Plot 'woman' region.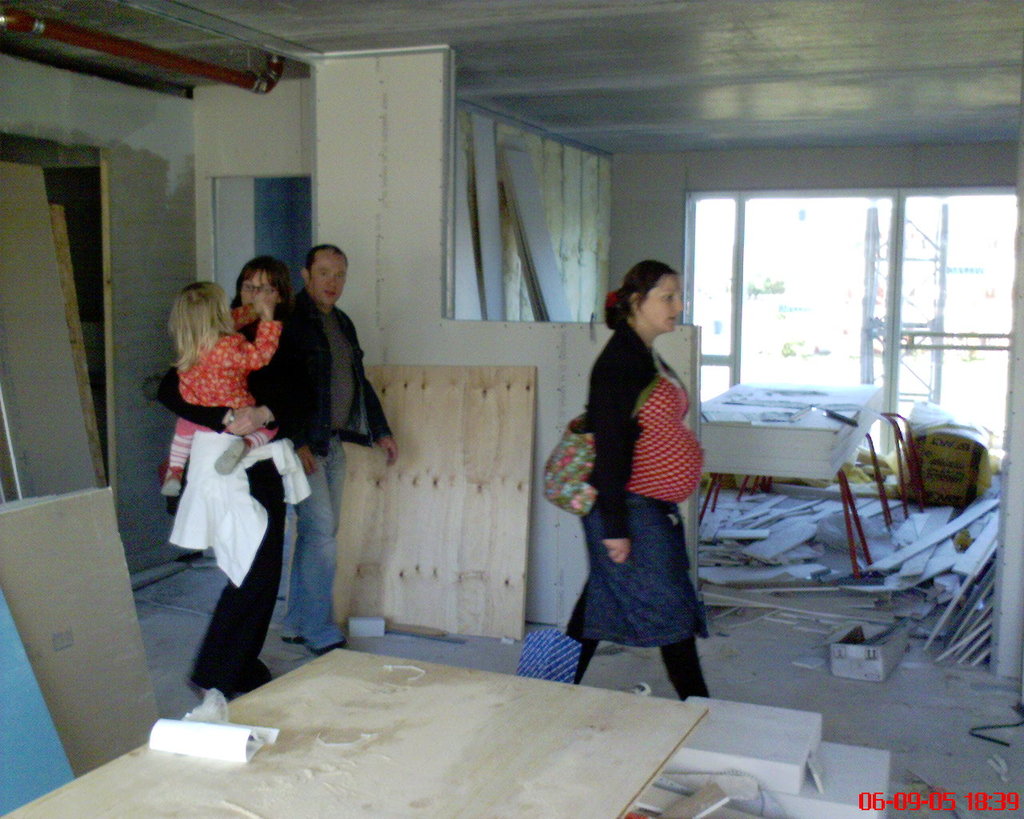
Plotted at rect(158, 256, 301, 701).
